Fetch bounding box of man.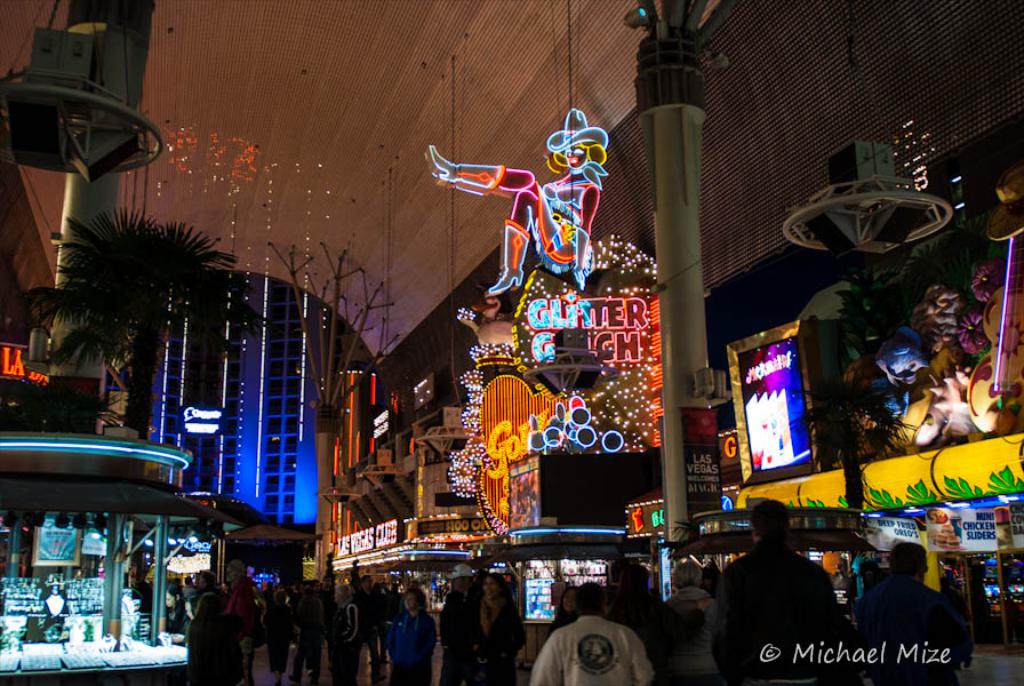
Bbox: 863 551 965 677.
